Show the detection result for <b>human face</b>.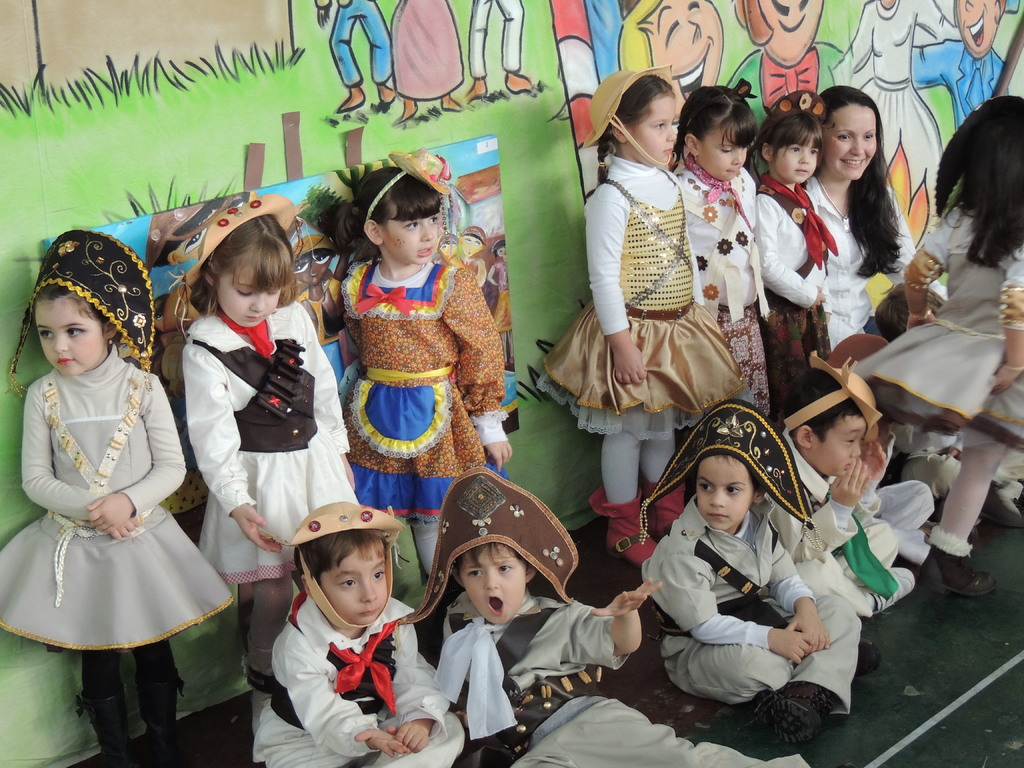
<bbox>461, 550, 528, 626</bbox>.
